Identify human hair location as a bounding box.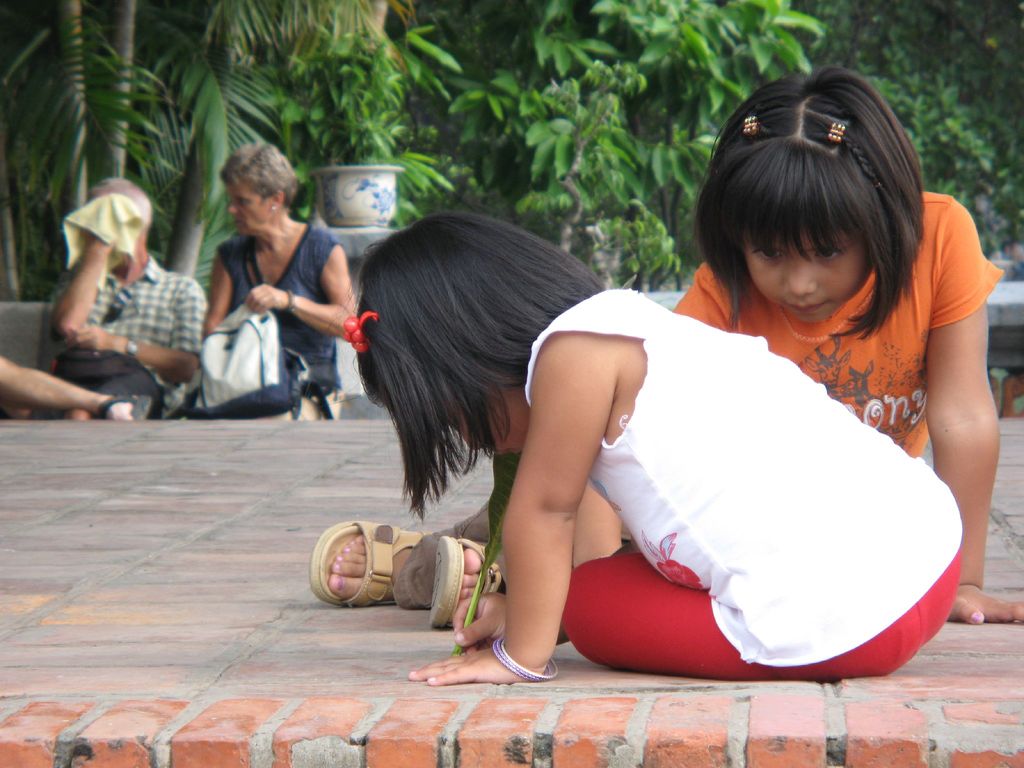
{"left": 92, "top": 175, "right": 151, "bottom": 233}.
